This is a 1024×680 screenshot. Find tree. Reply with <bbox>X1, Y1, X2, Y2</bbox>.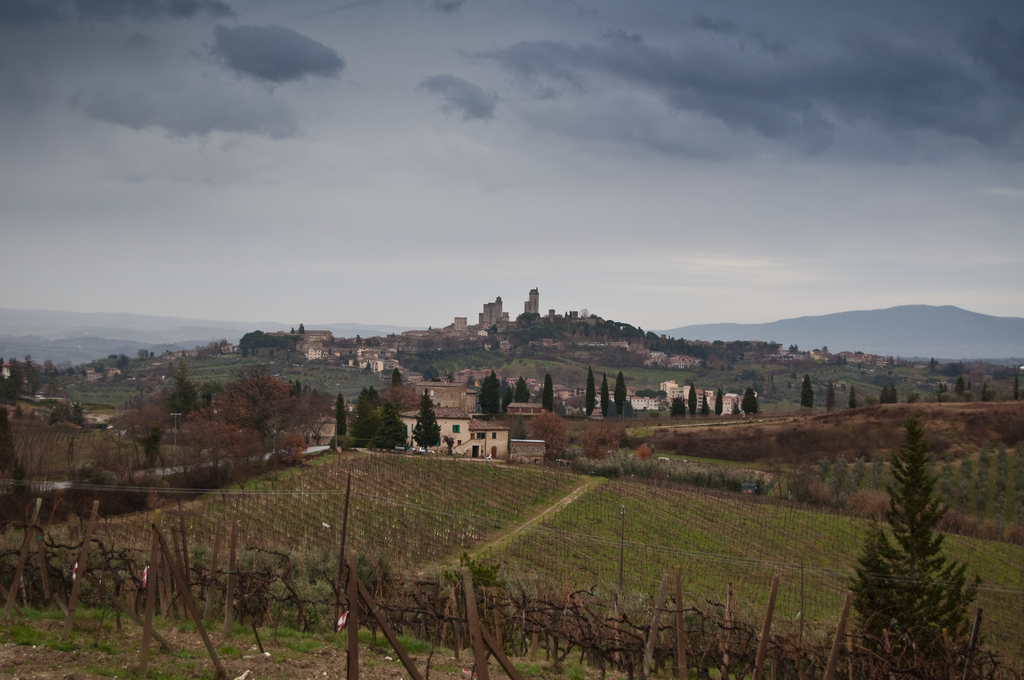
<bbox>886, 379, 901, 400</bbox>.
